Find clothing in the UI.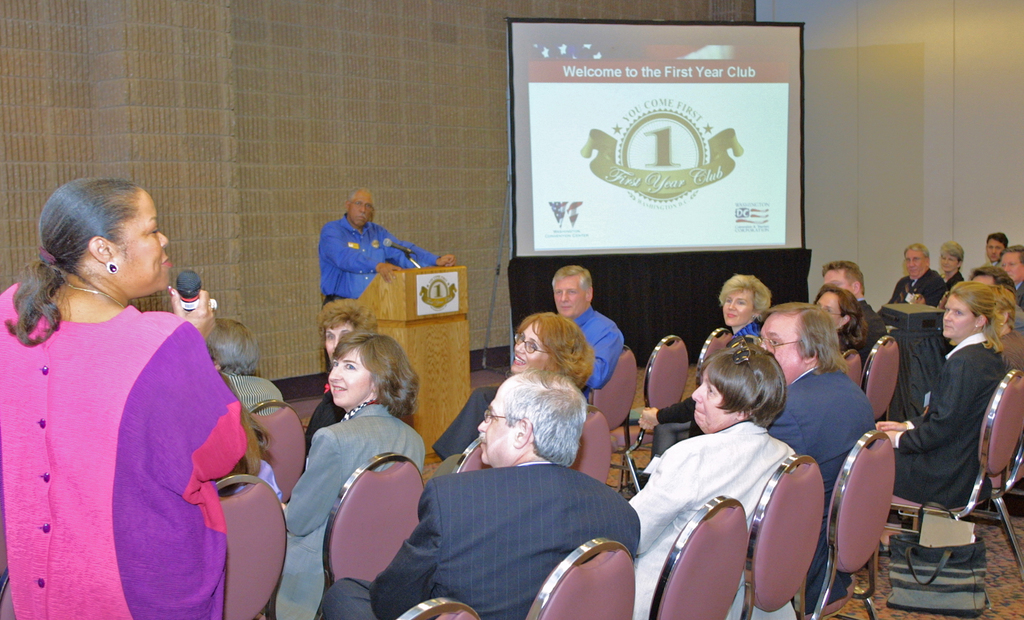
UI element at <box>320,213,450,302</box>.
